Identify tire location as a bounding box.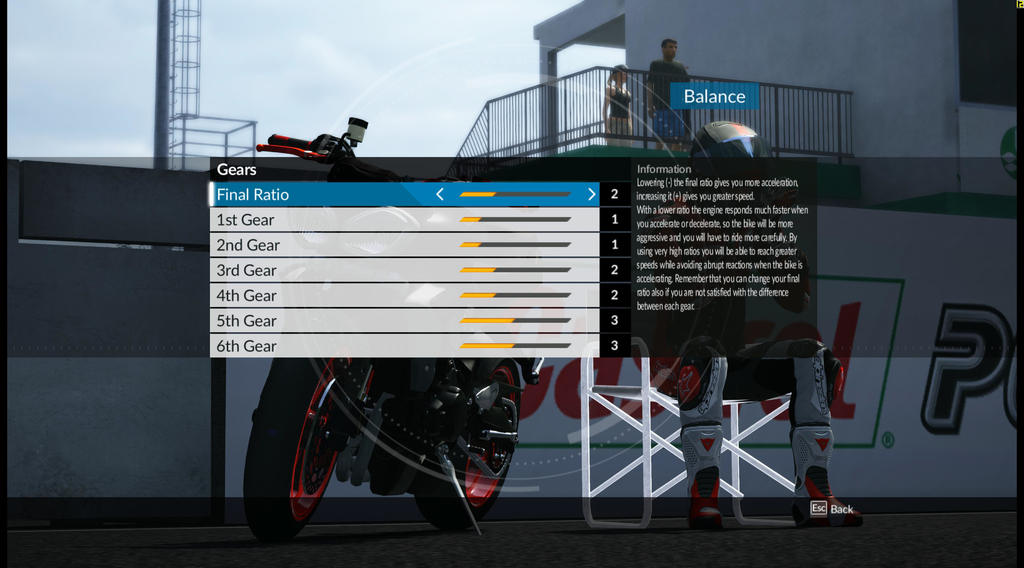
[x1=415, y1=362, x2=520, y2=529].
